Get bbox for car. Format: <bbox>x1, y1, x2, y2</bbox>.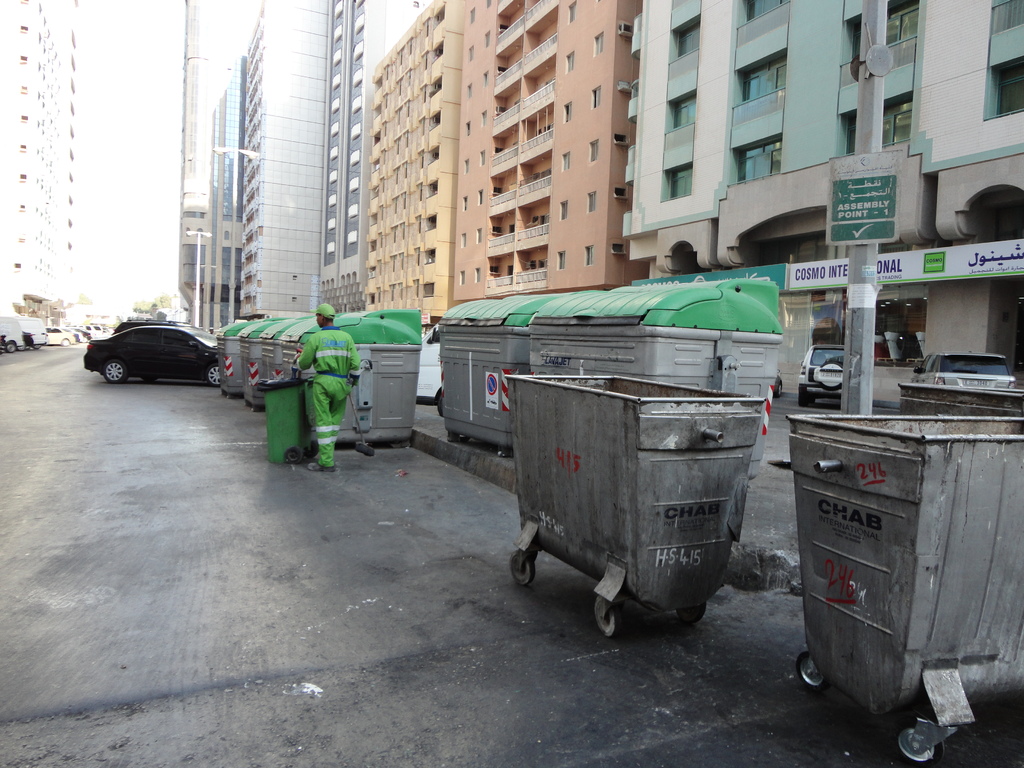
<bbox>776, 372, 781, 397</bbox>.
